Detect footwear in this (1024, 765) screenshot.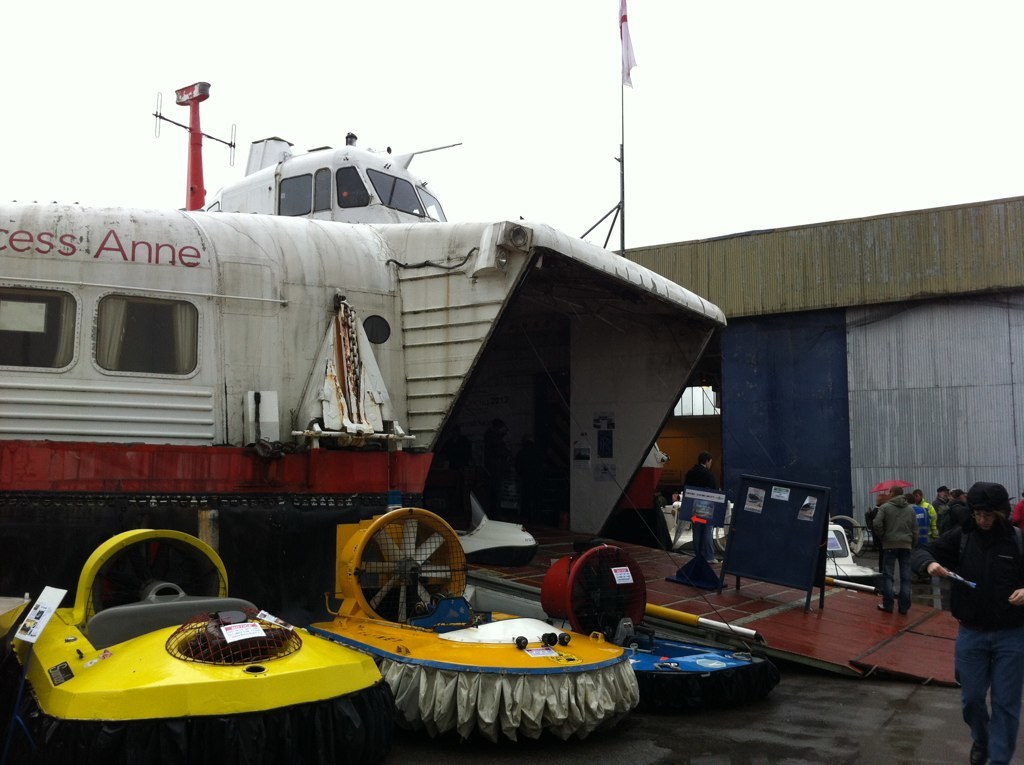
Detection: <box>898,596,914,616</box>.
